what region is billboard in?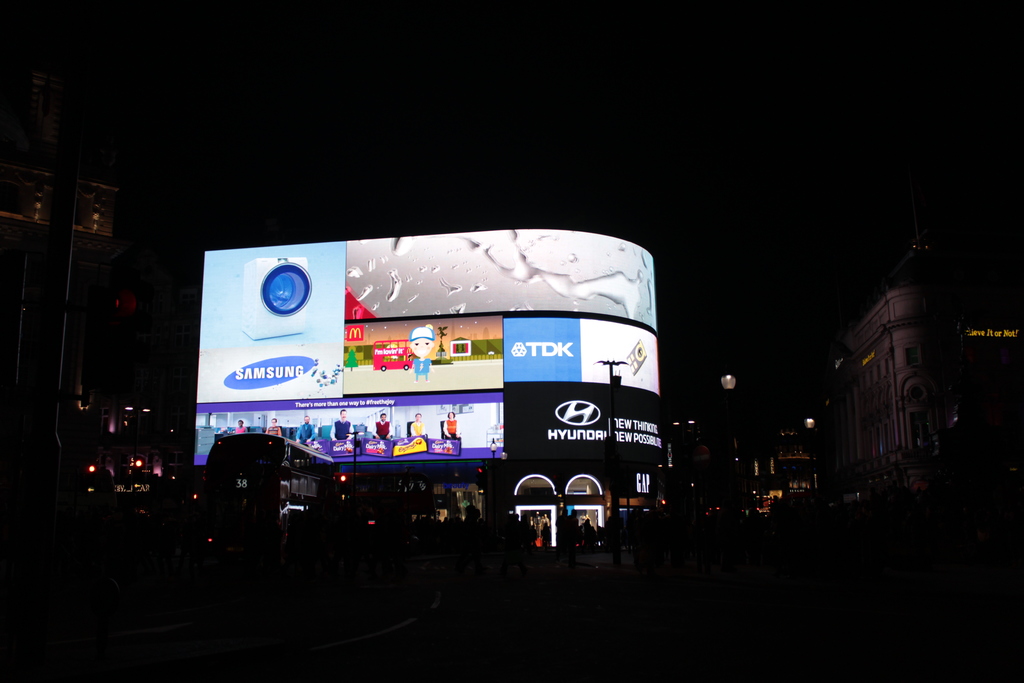
[left=195, top=240, right=346, bottom=404].
